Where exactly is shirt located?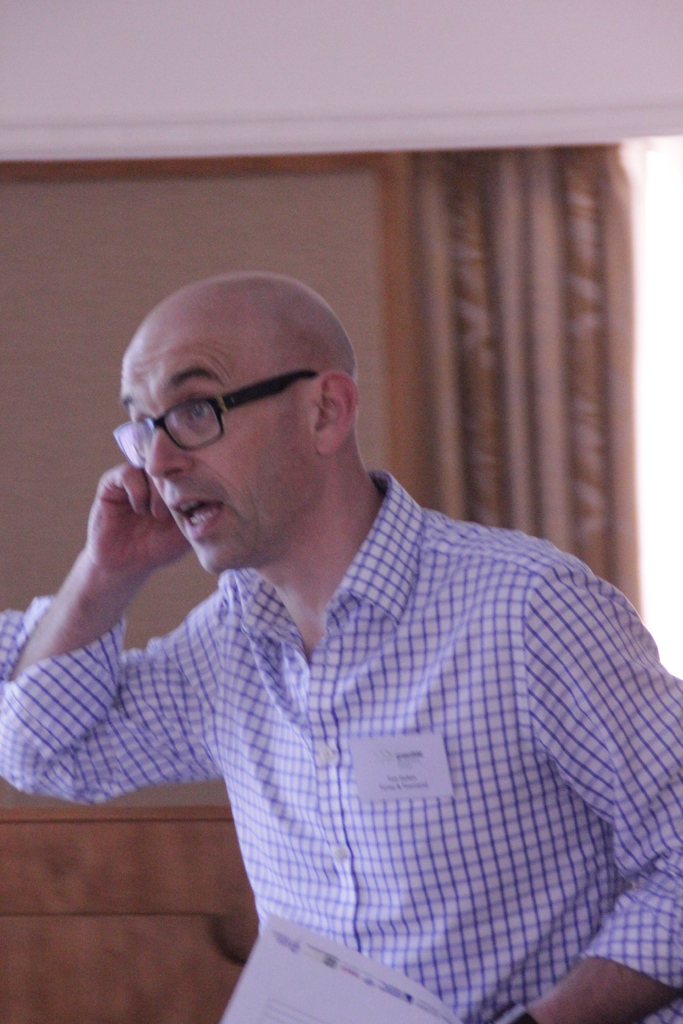
Its bounding box is pyautogui.locateOnScreen(19, 381, 651, 1007).
